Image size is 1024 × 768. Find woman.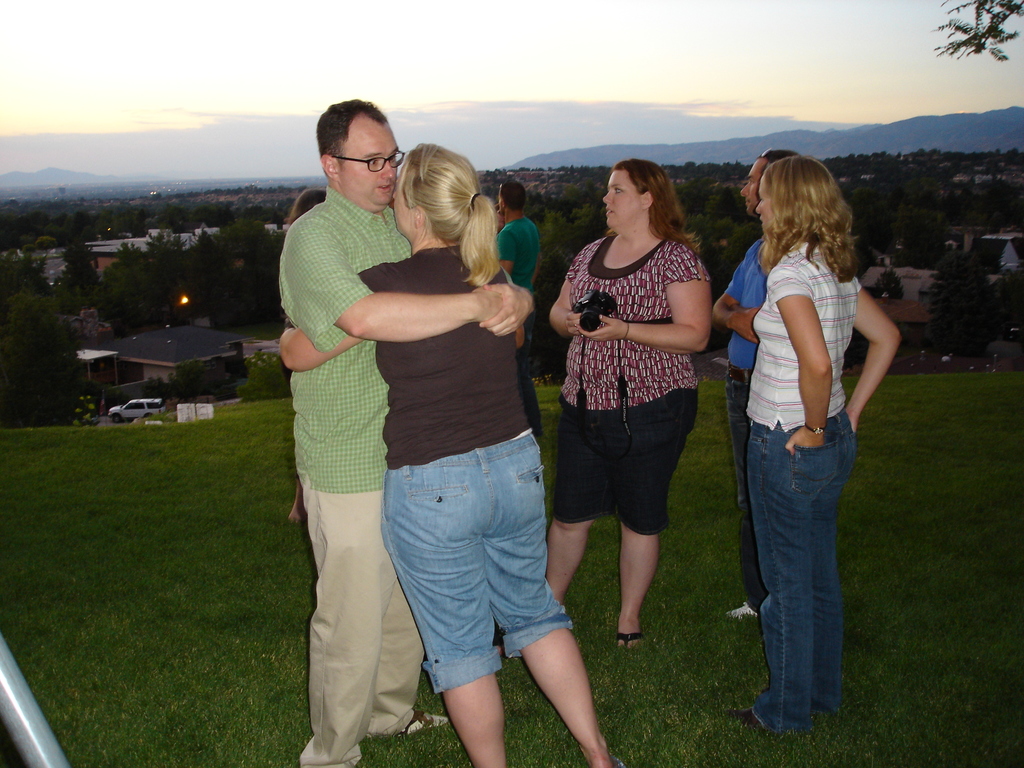
l=273, t=138, r=627, b=767.
